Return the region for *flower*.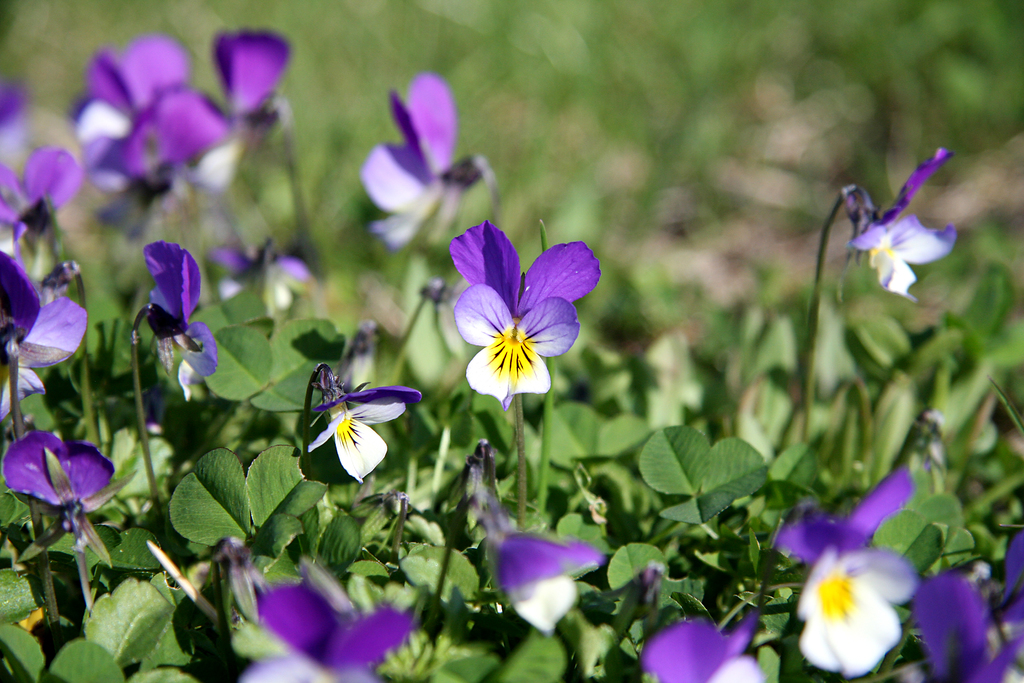
[left=0, top=150, right=81, bottom=270].
